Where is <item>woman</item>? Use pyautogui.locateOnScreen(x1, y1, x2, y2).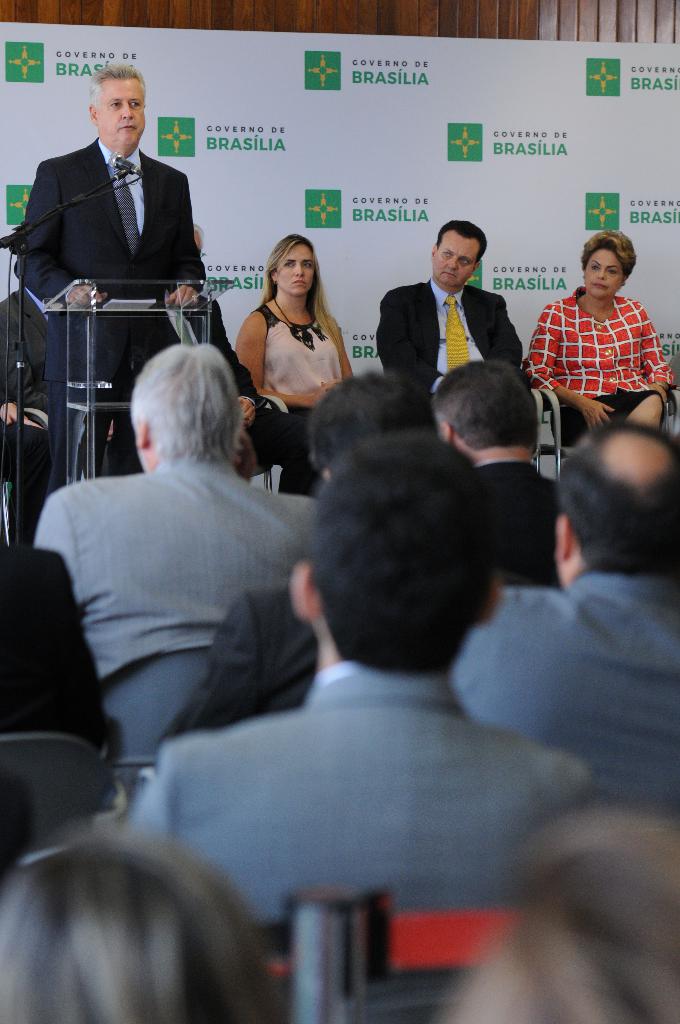
pyautogui.locateOnScreen(234, 226, 352, 487).
